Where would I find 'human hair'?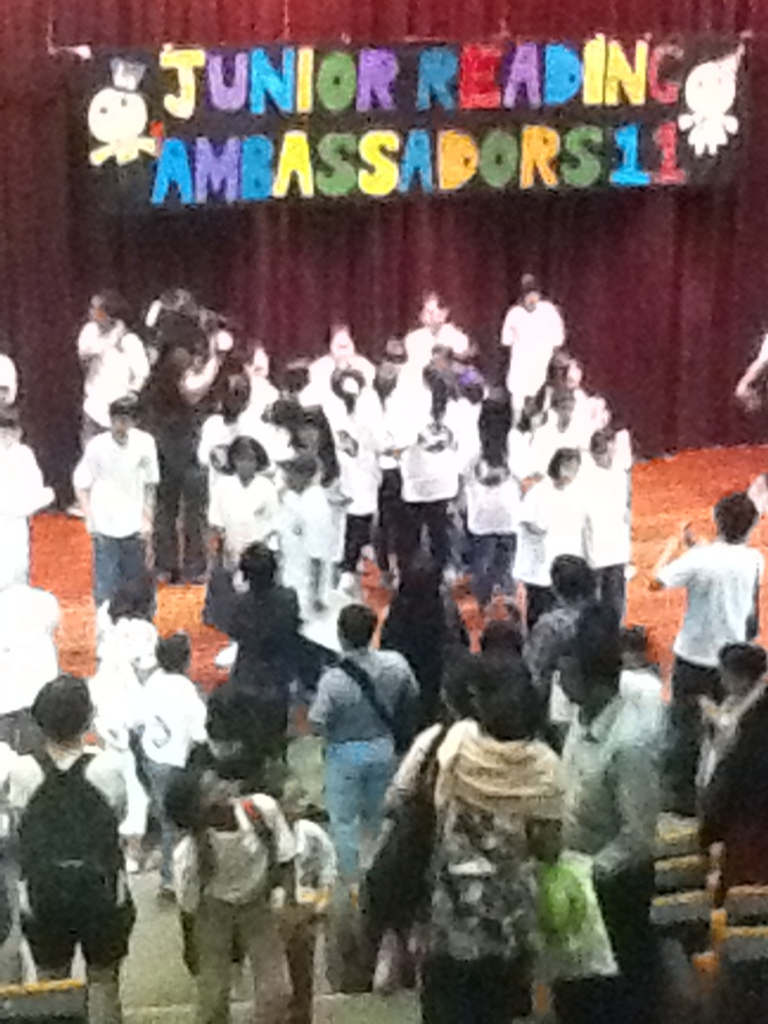
At pyautogui.locateOnScreen(27, 672, 90, 739).
